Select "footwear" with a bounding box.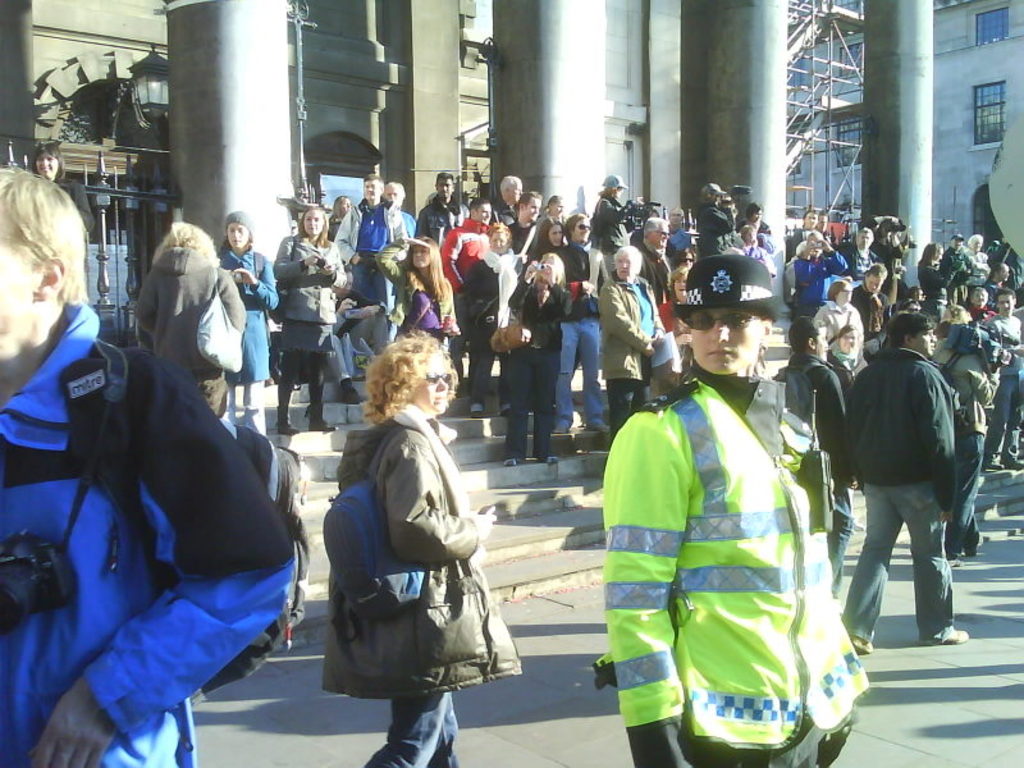
<box>850,634,873,654</box>.
